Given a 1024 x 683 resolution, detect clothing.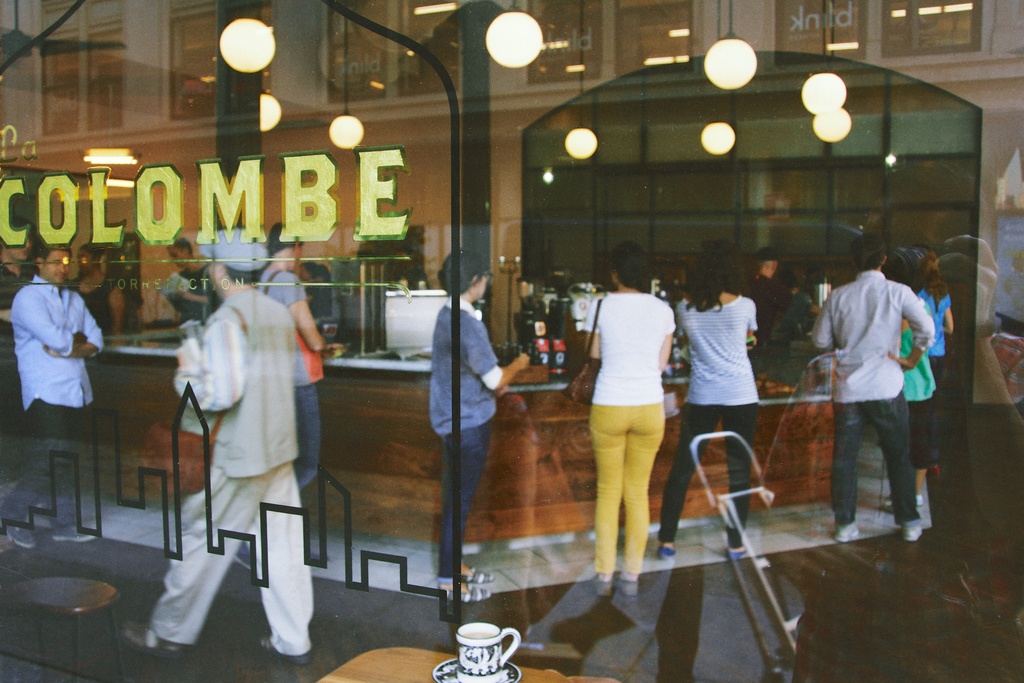
bbox=[653, 285, 762, 547].
